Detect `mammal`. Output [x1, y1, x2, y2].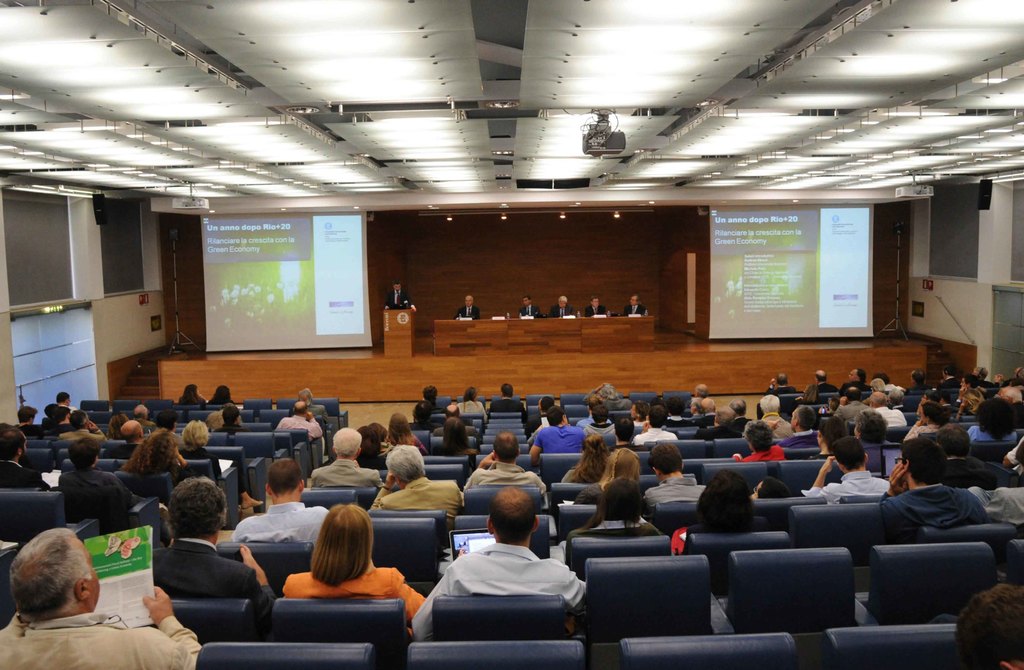
[934, 364, 970, 392].
